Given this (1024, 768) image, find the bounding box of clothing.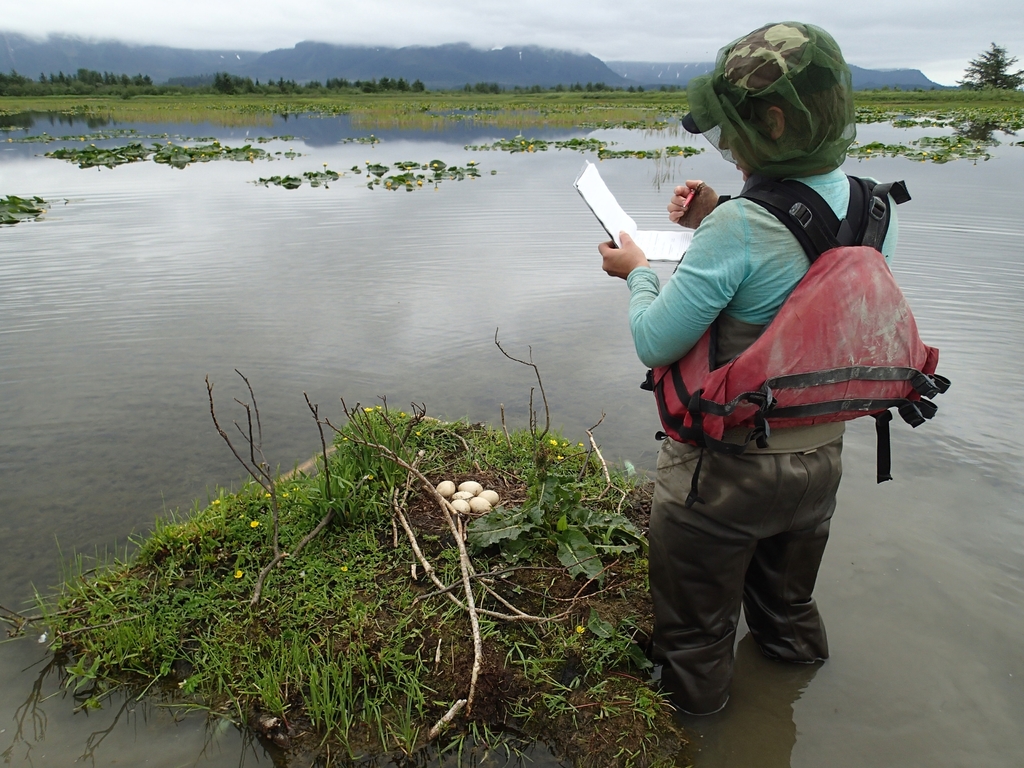
[x1=620, y1=84, x2=916, y2=582].
